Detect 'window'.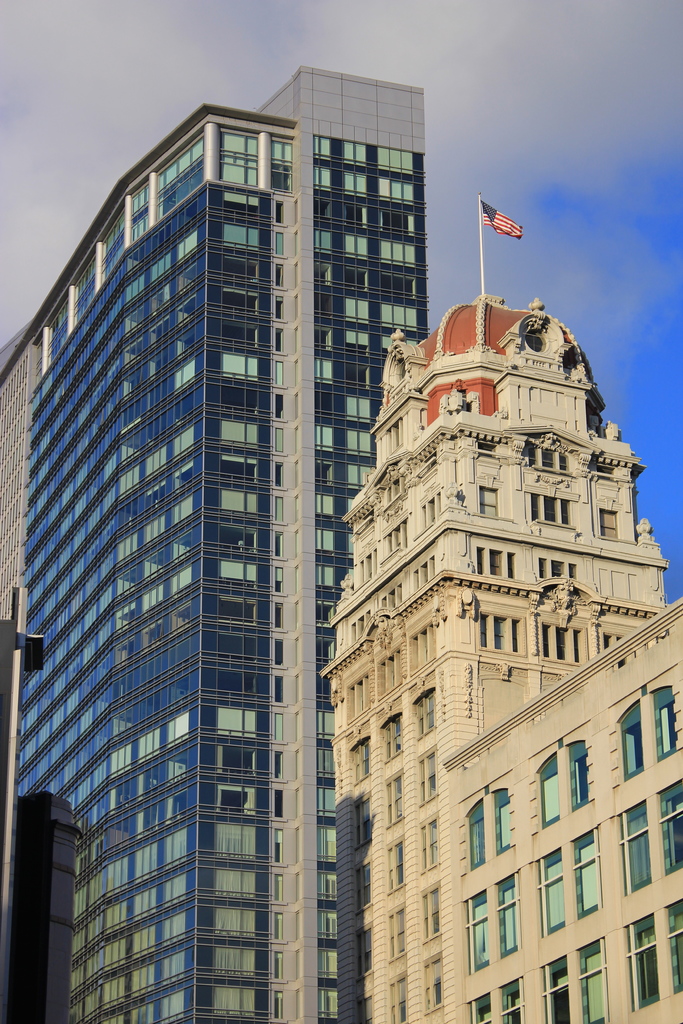
Detected at pyautogui.locateOnScreen(379, 715, 402, 762).
